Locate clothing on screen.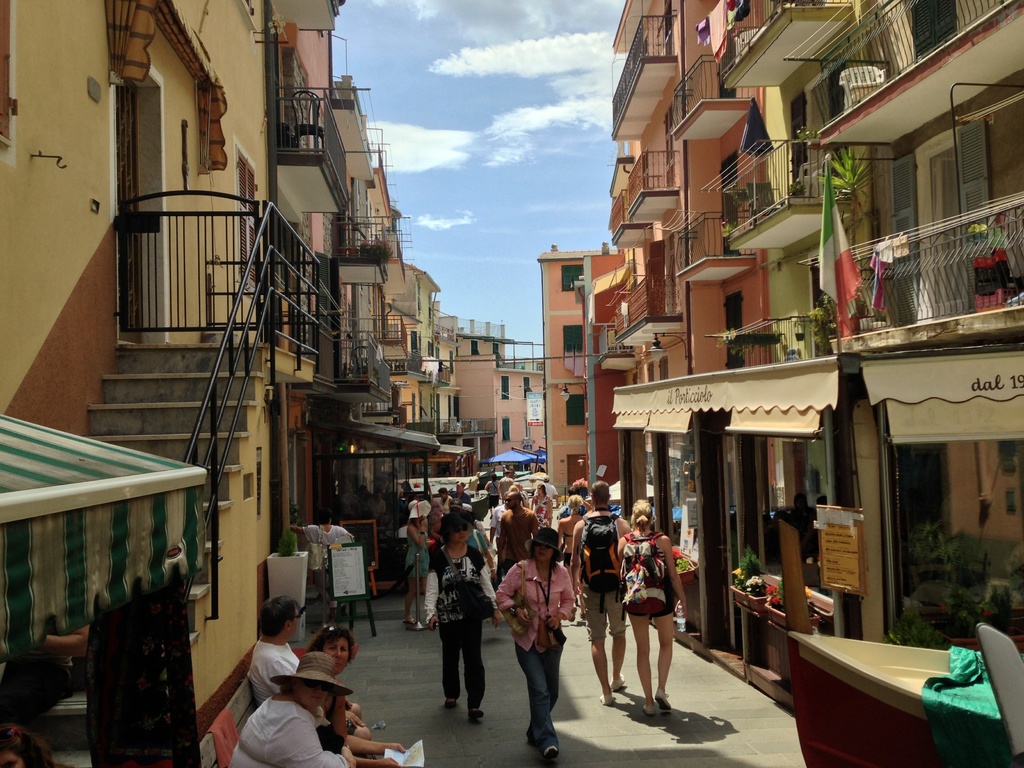
On screen at locate(491, 556, 577, 757).
